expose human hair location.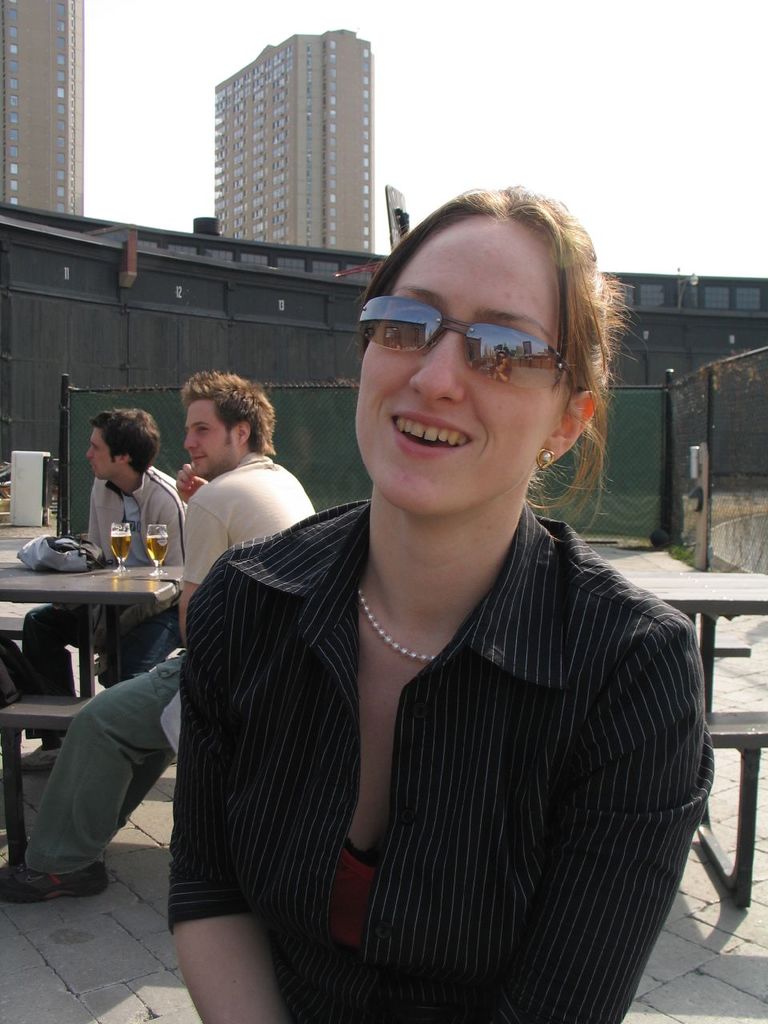
Exposed at bbox(93, 408, 153, 466).
